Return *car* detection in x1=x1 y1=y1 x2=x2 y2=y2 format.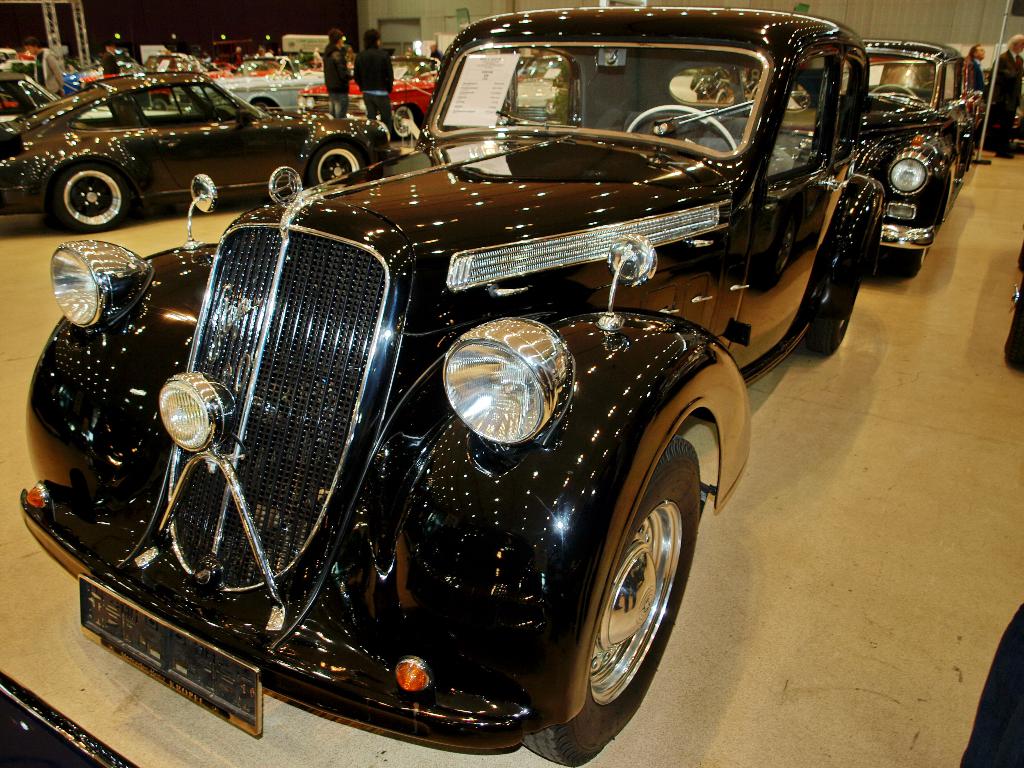
x1=294 y1=56 x2=449 y2=137.
